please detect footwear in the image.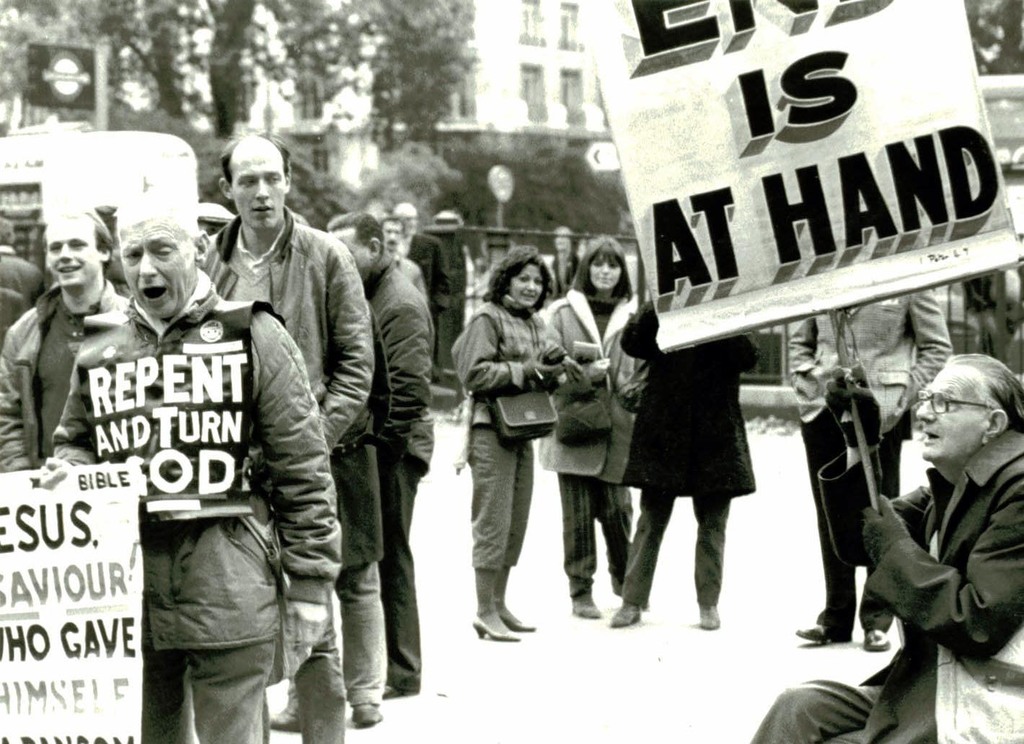
BBox(612, 605, 637, 624).
